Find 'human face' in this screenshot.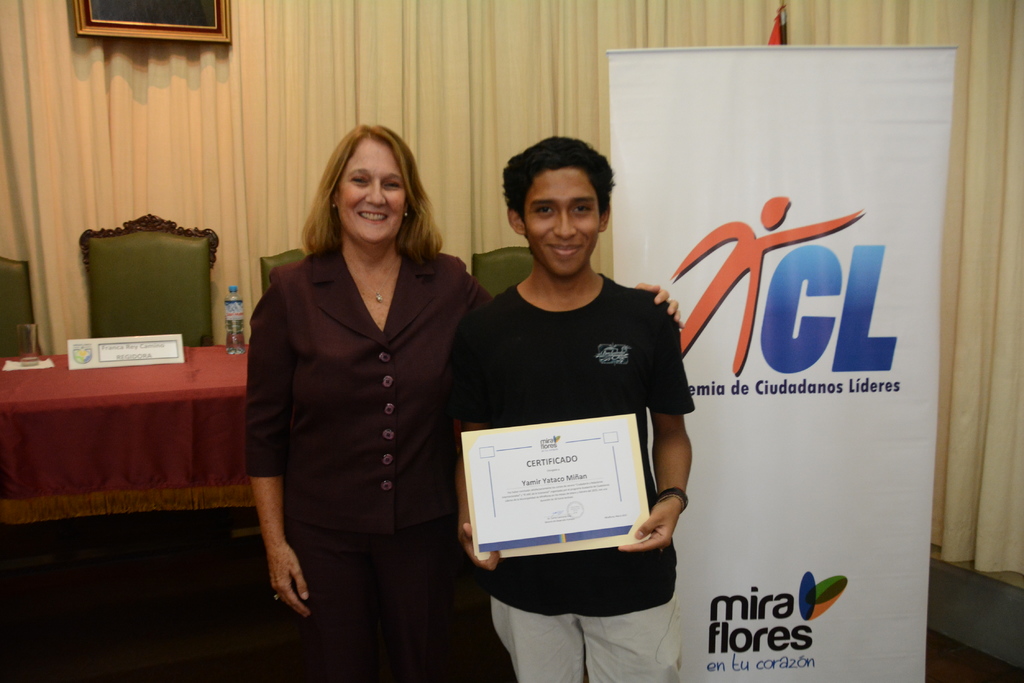
The bounding box for 'human face' is x1=341 y1=136 x2=405 y2=240.
